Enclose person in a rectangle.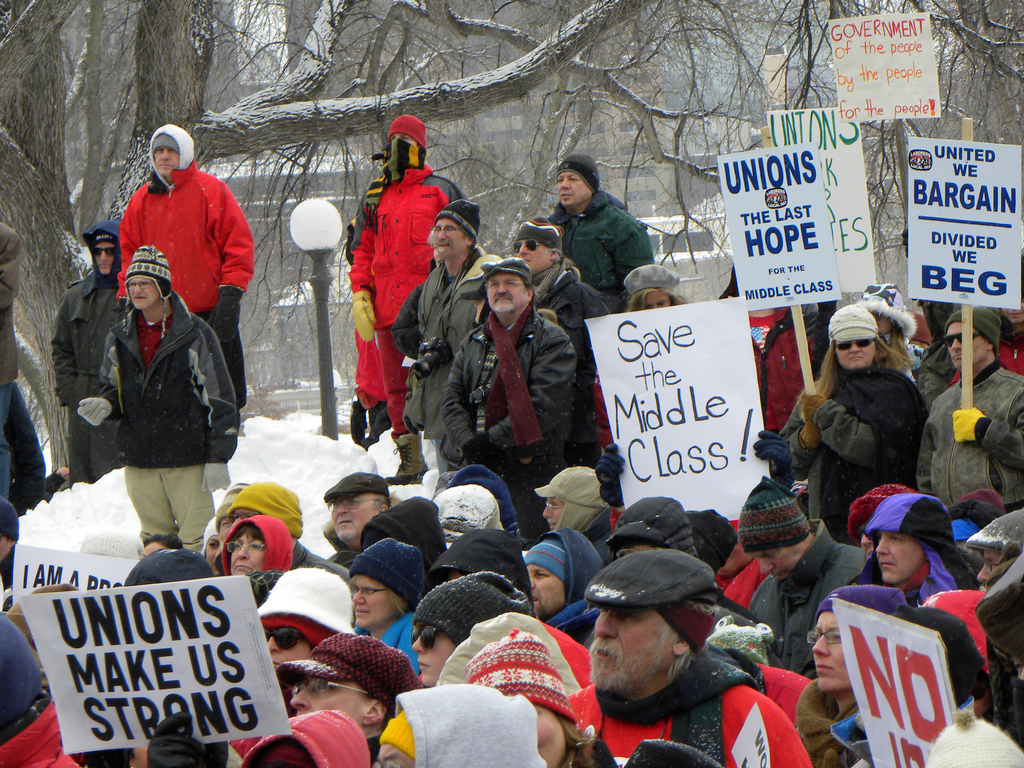
detection(51, 219, 124, 484).
